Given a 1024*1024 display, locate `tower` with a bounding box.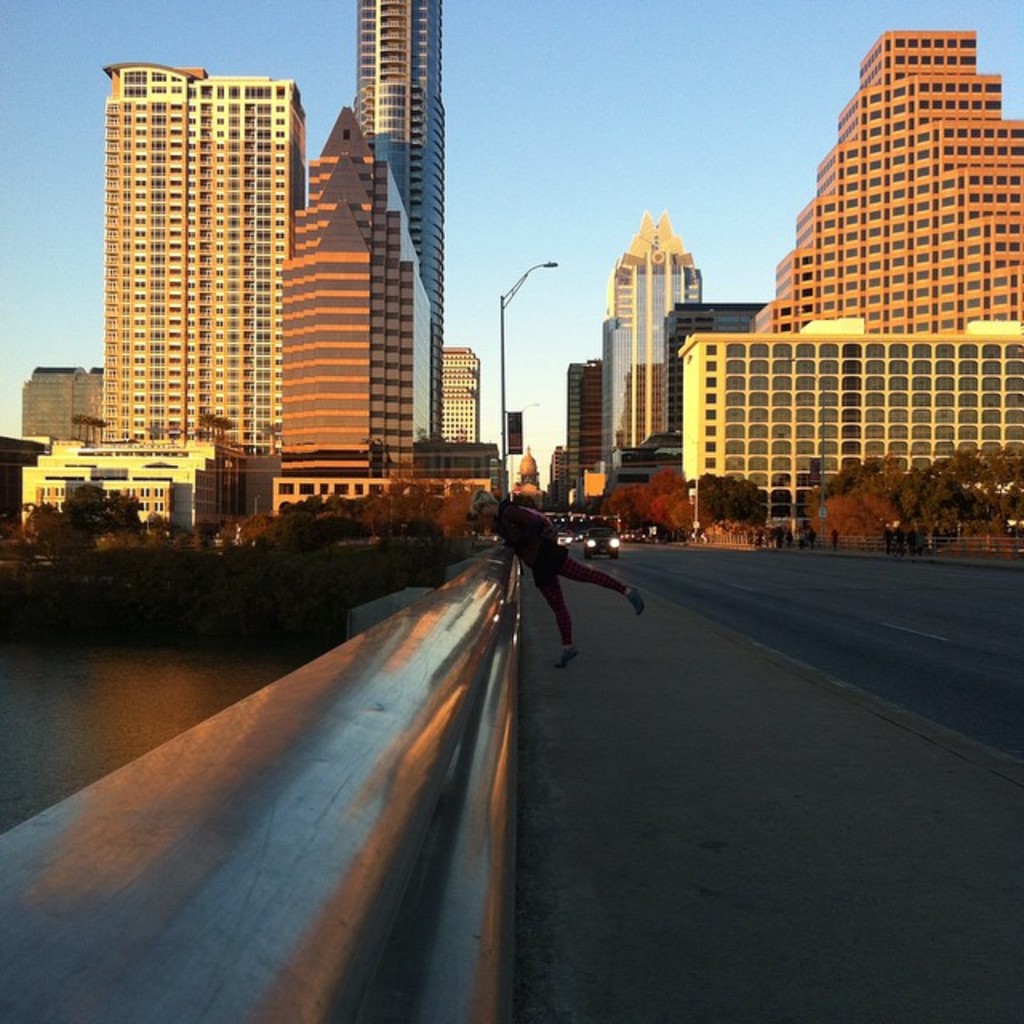
Located: bbox=(582, 229, 688, 483).
